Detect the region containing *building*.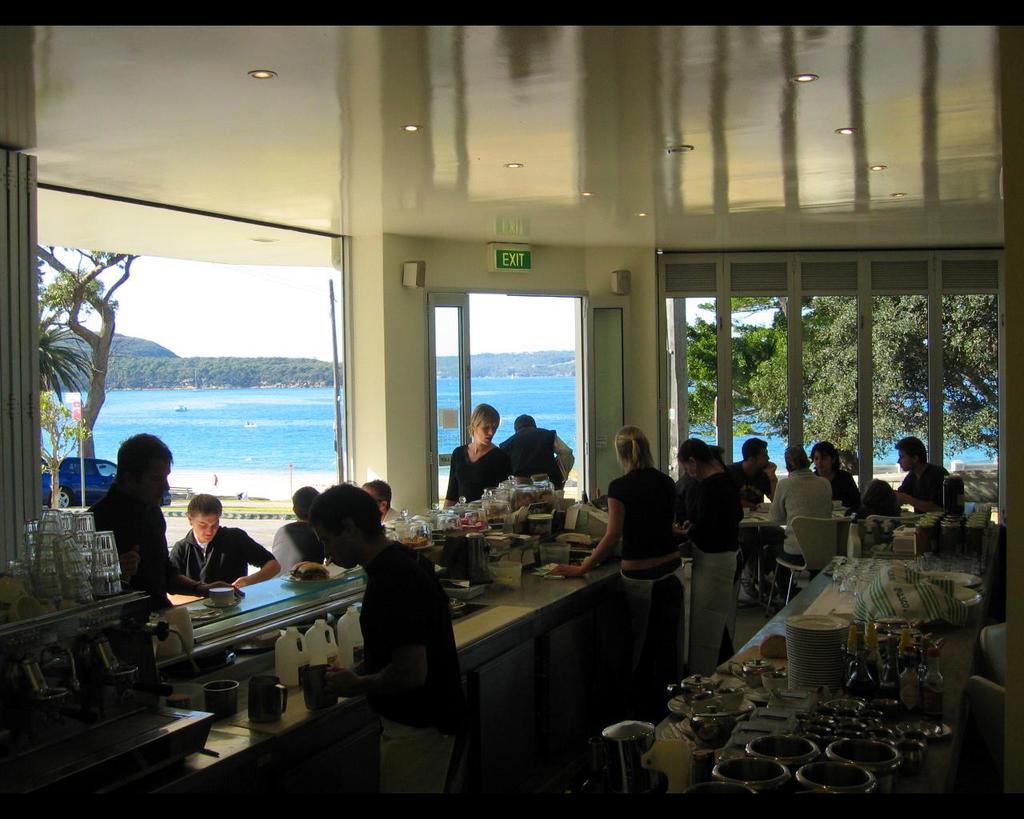
<box>0,0,1023,818</box>.
